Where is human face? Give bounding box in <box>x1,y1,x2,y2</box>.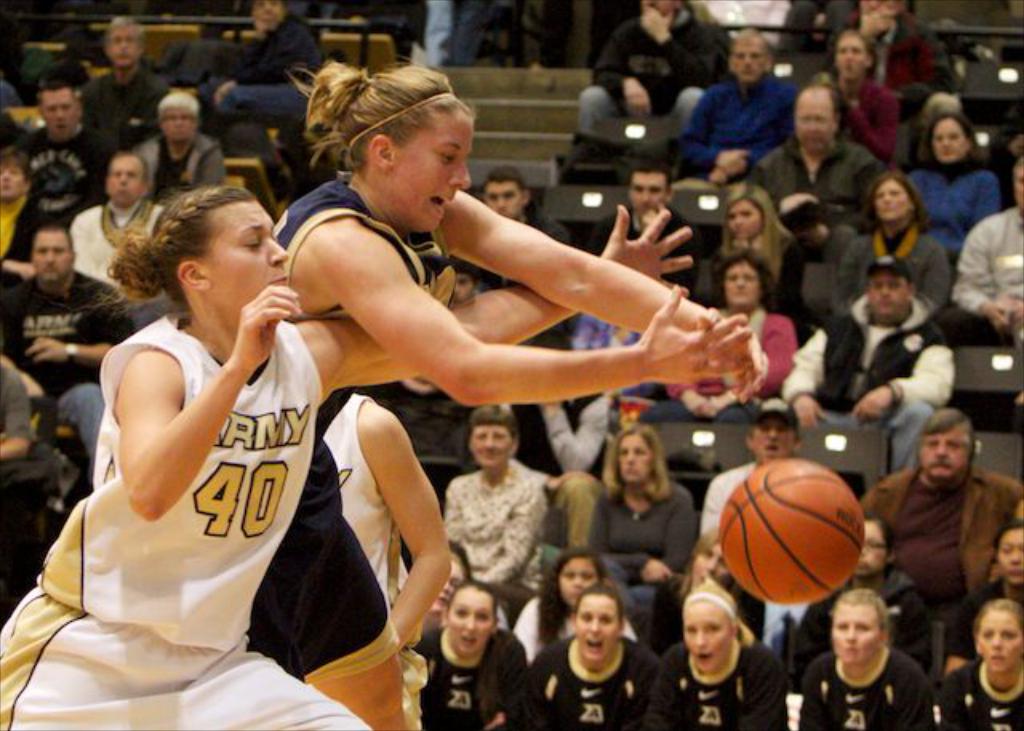
<box>931,115,968,163</box>.
